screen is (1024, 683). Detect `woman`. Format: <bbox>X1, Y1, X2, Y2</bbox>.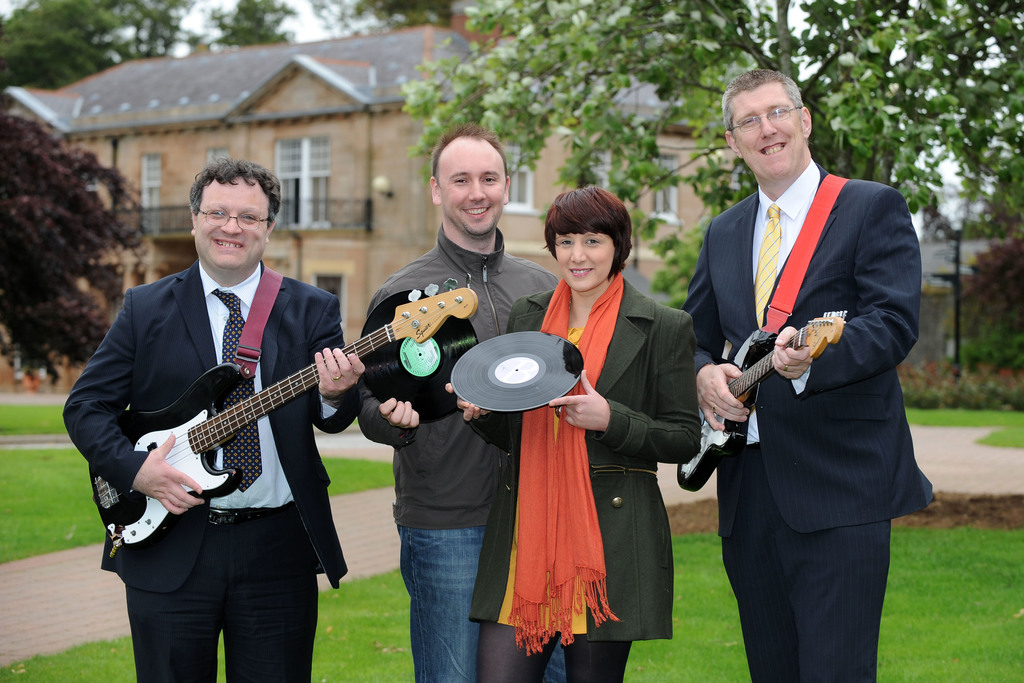
<bbox>453, 185, 700, 682</bbox>.
